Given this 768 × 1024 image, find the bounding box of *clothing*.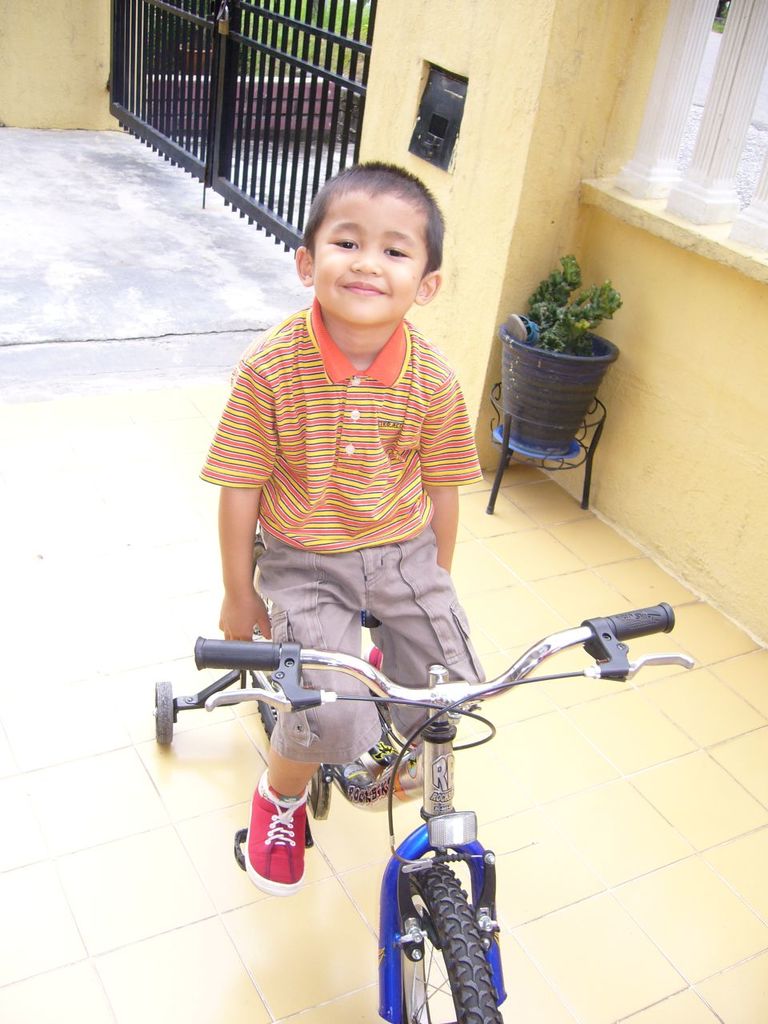
box=[192, 250, 507, 697].
